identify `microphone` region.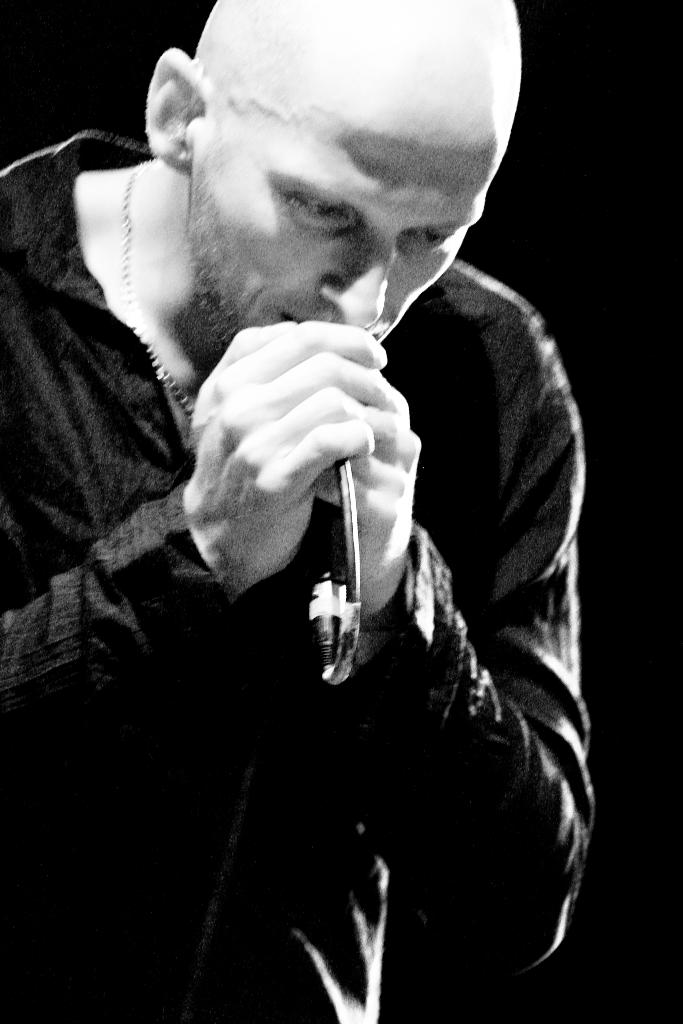
Region: 293, 456, 371, 695.
